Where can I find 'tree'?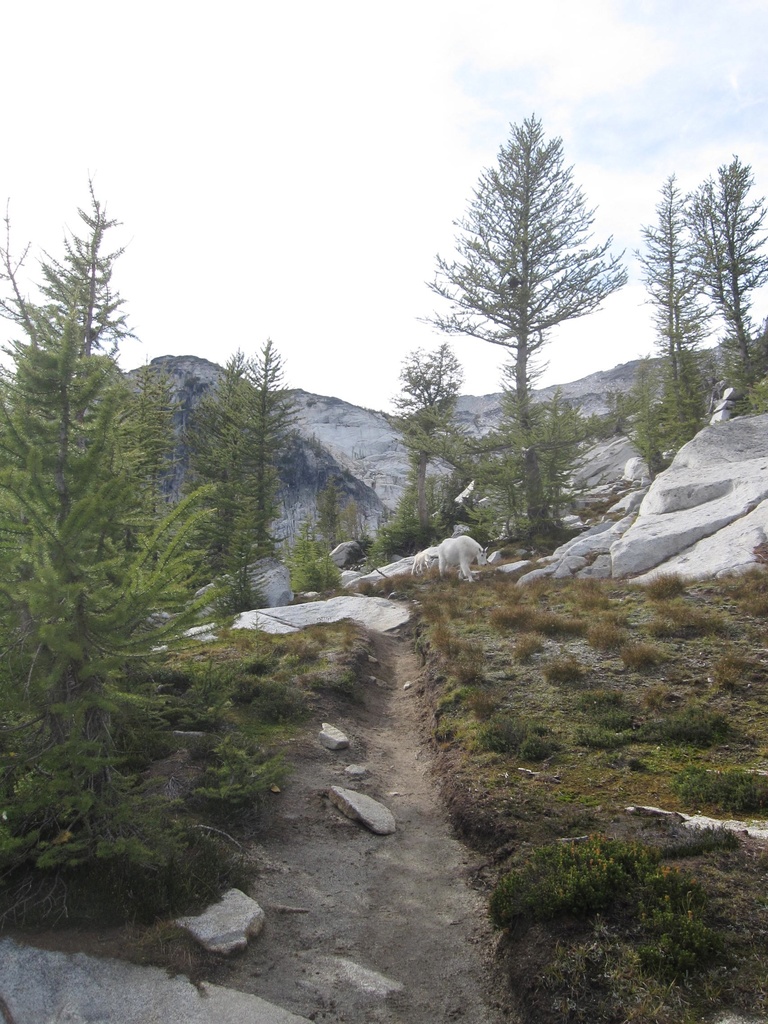
You can find it at Rect(314, 483, 367, 559).
